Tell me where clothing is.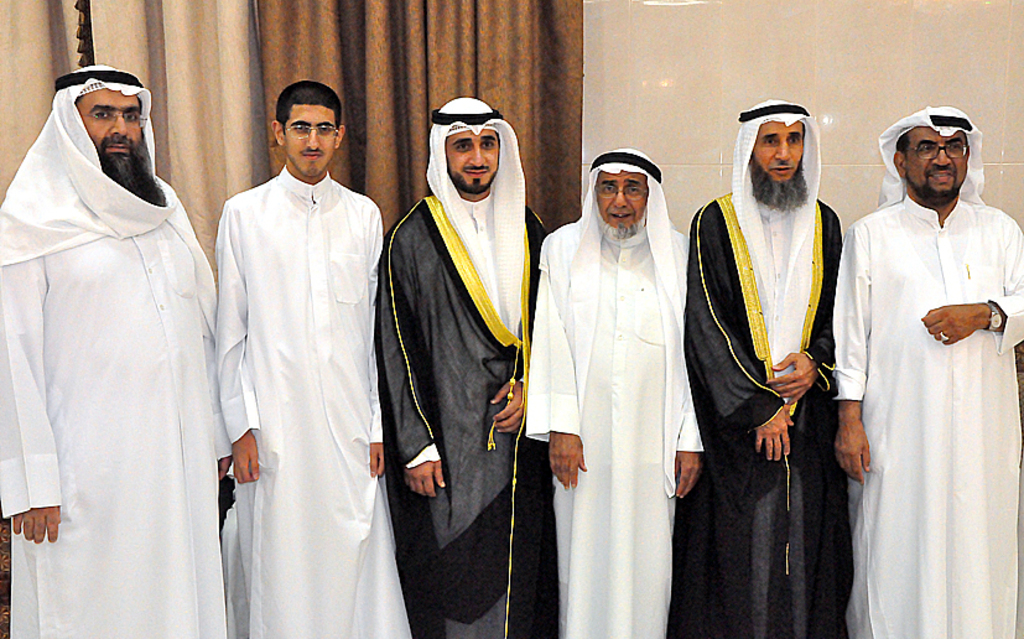
clothing is at detection(0, 62, 215, 638).
